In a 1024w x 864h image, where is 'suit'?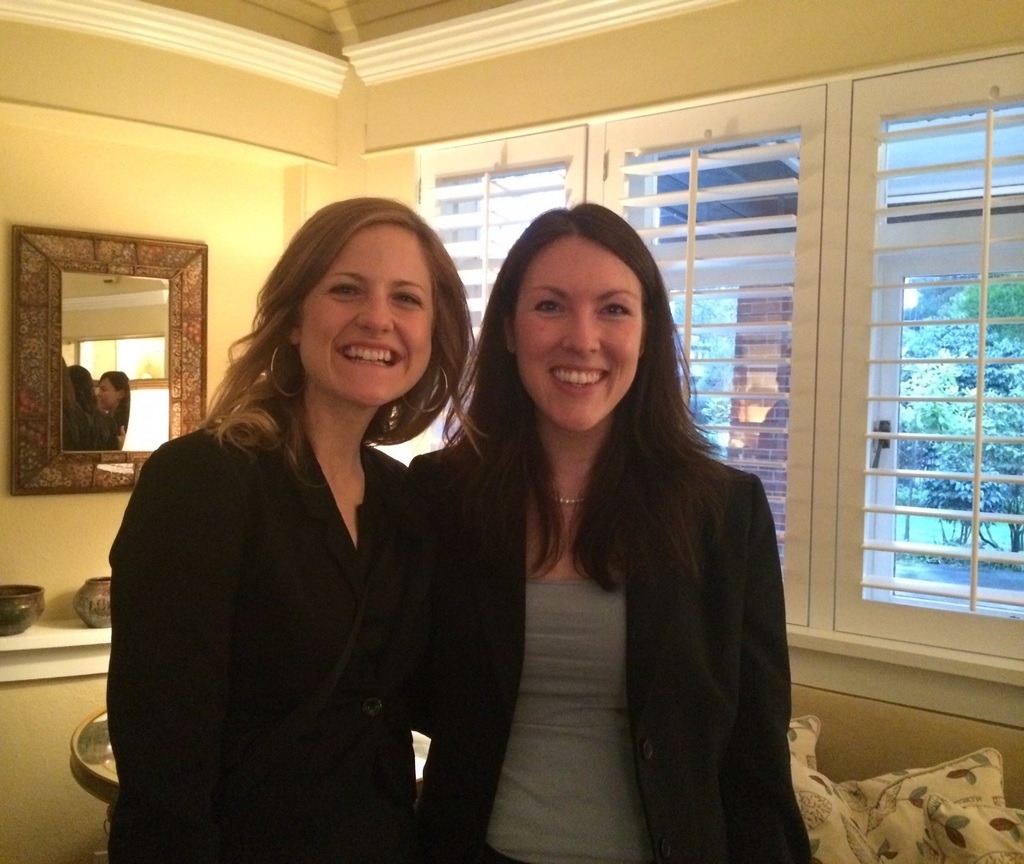
Rect(80, 308, 508, 832).
